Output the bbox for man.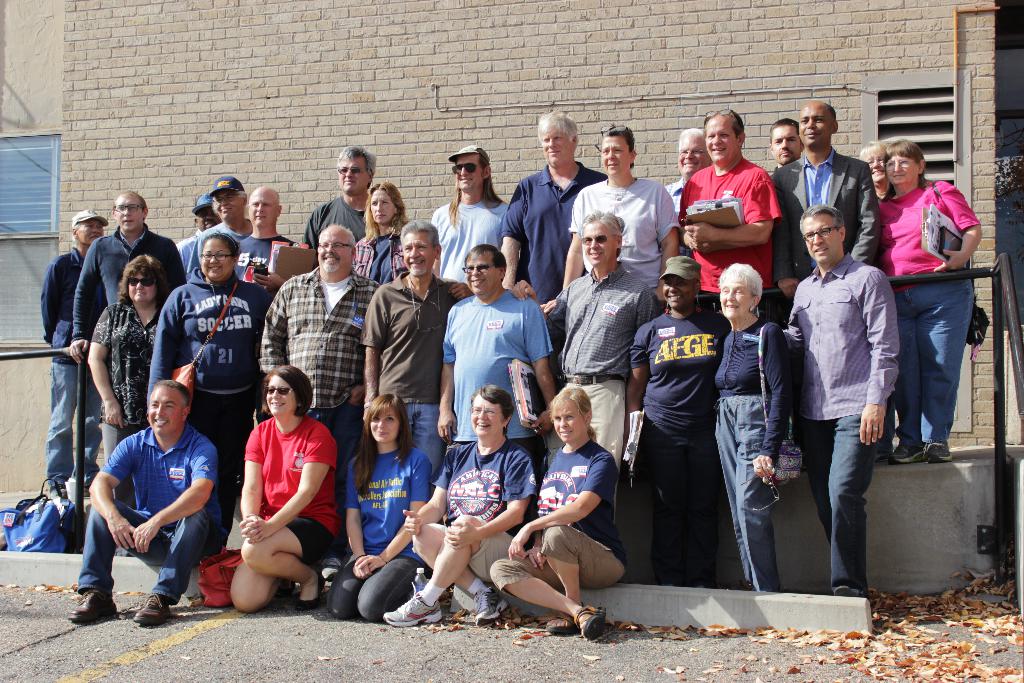
(left=771, top=115, right=806, bottom=168).
